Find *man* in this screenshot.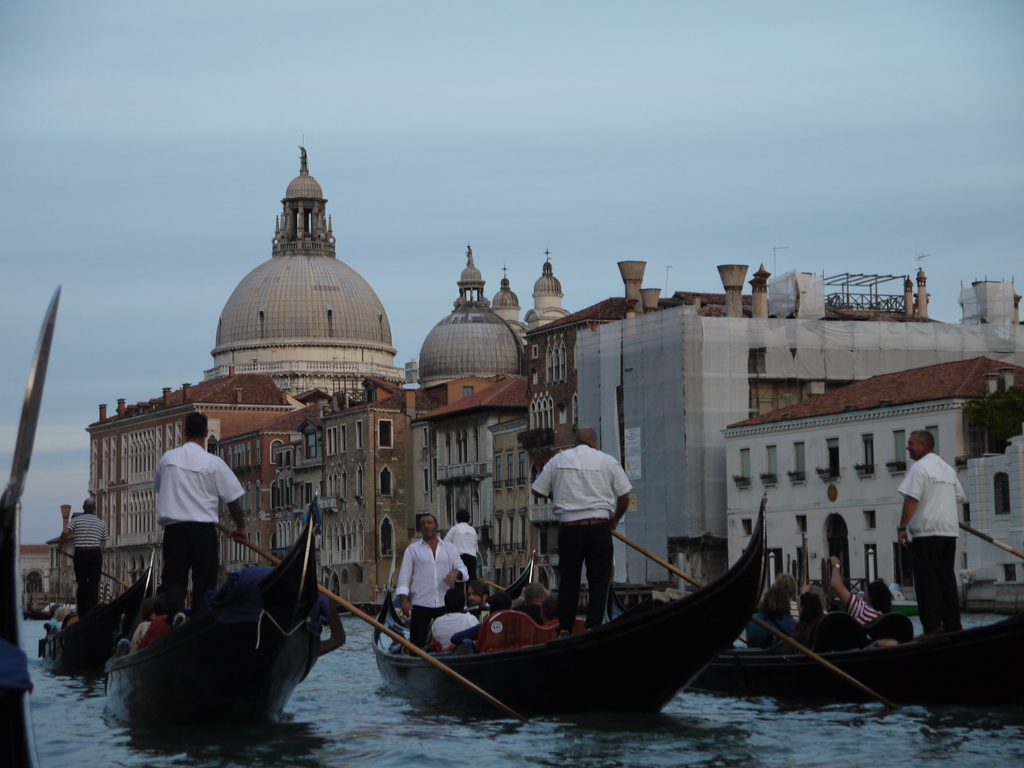
The bounding box for *man* is box(62, 497, 107, 627).
